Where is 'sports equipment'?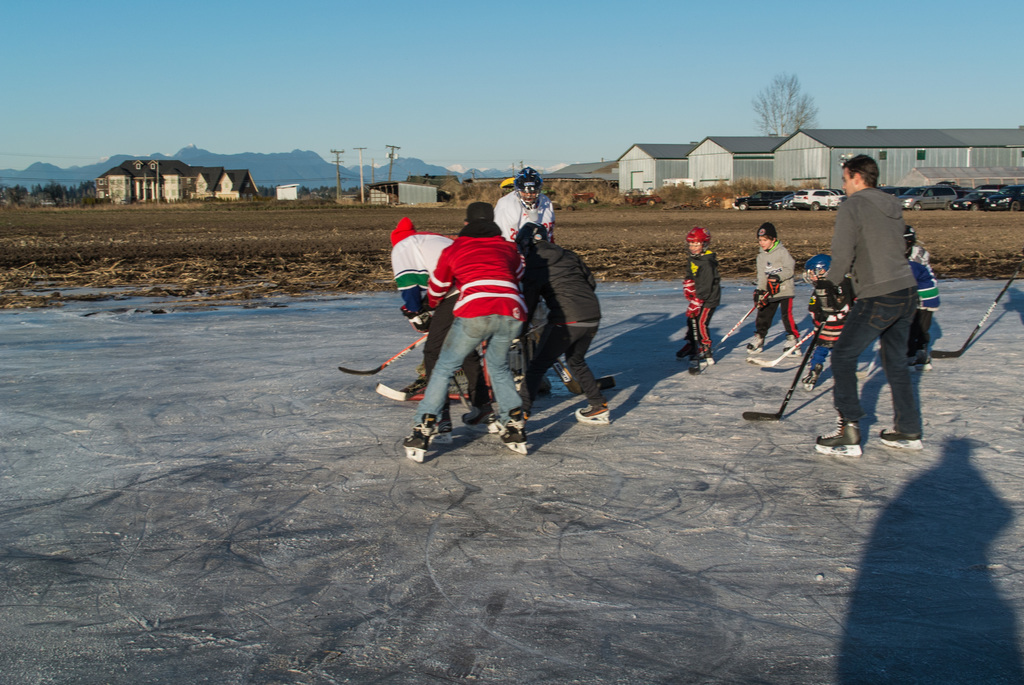
[518, 164, 539, 207].
